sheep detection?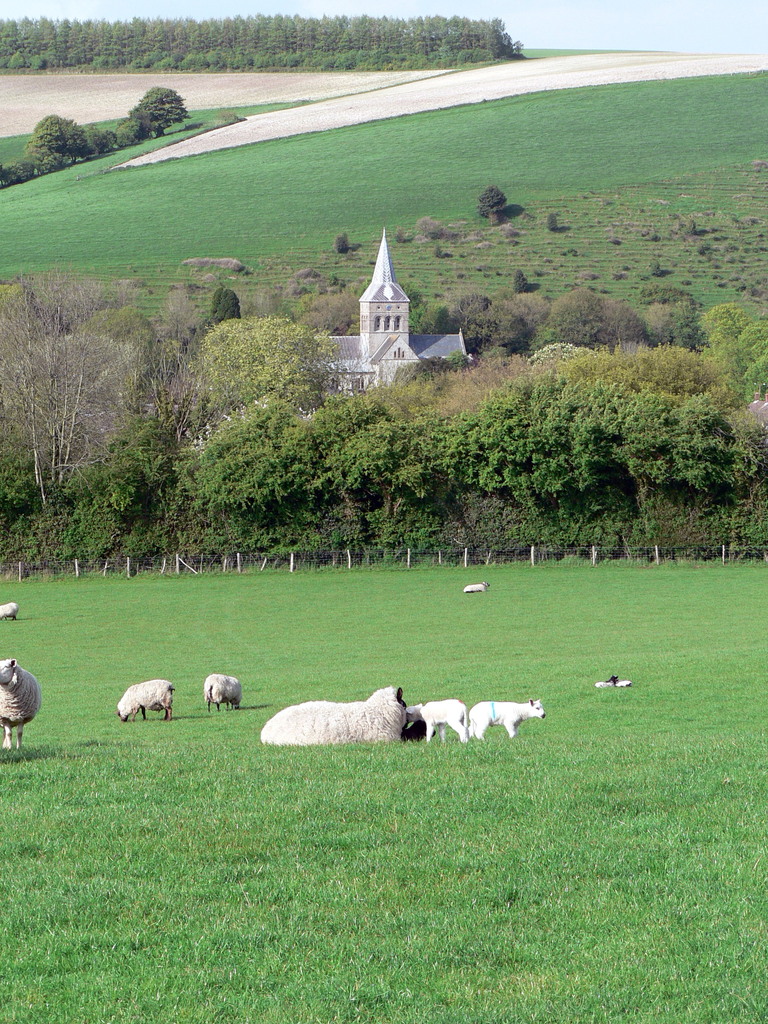
(0, 659, 42, 751)
